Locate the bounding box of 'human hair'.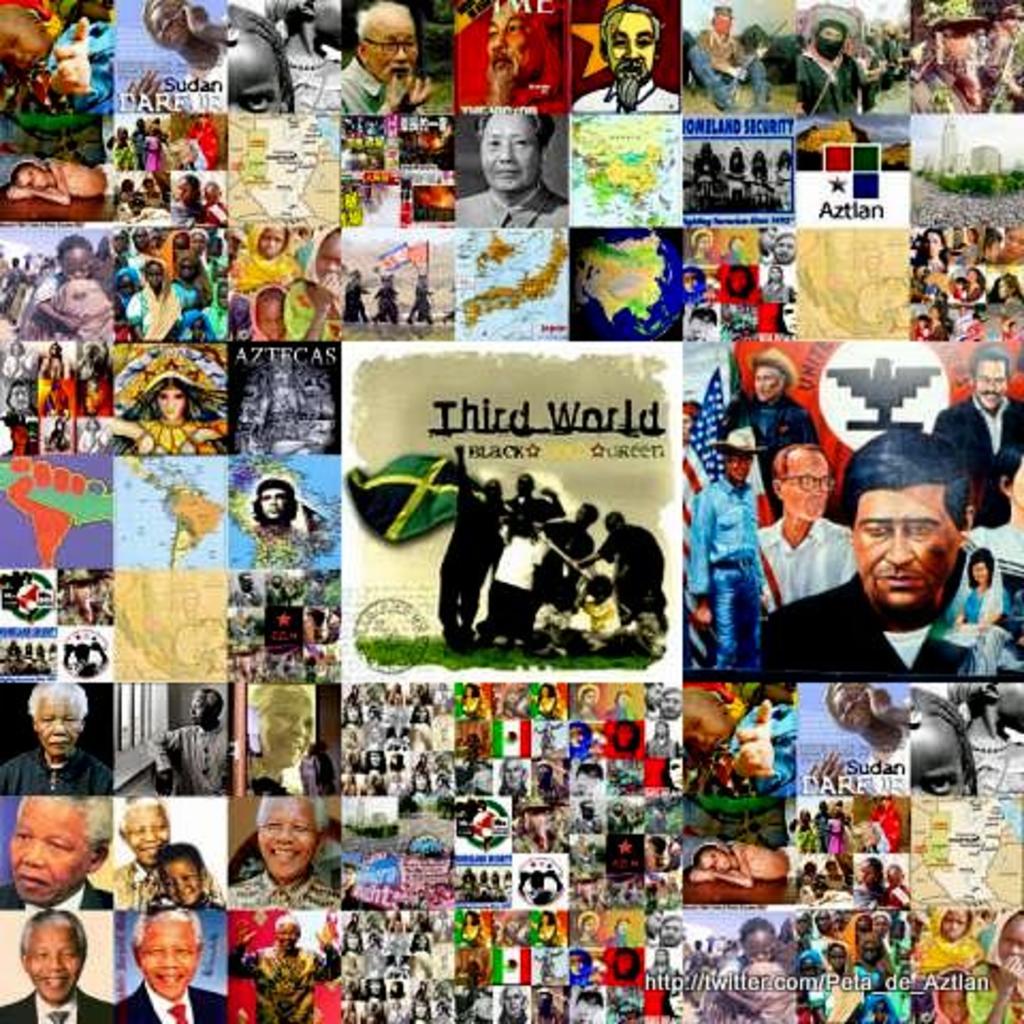
Bounding box: pyautogui.locateOnScreen(149, 843, 205, 879).
